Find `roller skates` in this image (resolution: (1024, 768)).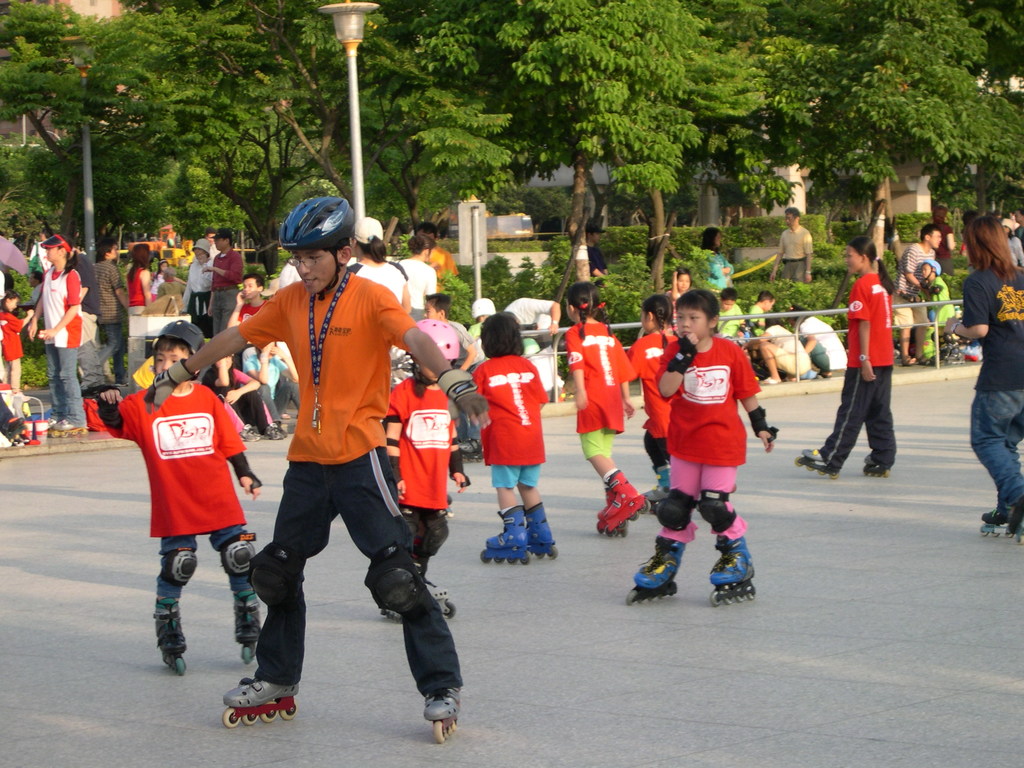
detection(640, 486, 671, 512).
